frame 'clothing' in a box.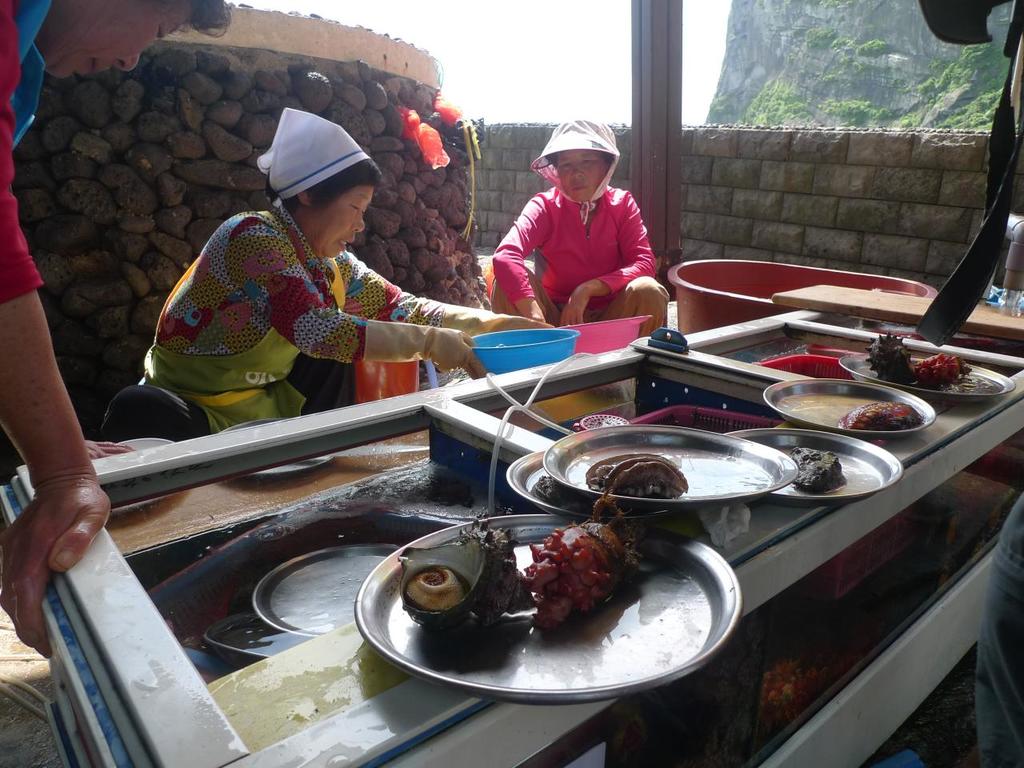
111/206/439/458.
